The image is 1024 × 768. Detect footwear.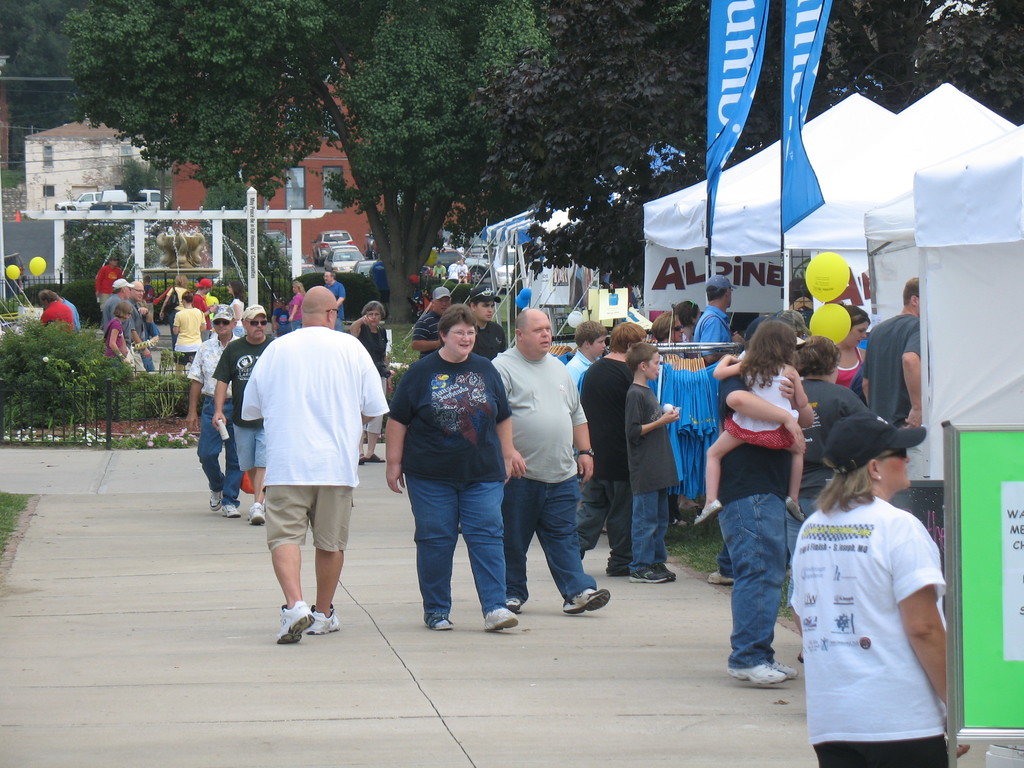
Detection: pyautogui.locateOnScreen(784, 498, 803, 523).
